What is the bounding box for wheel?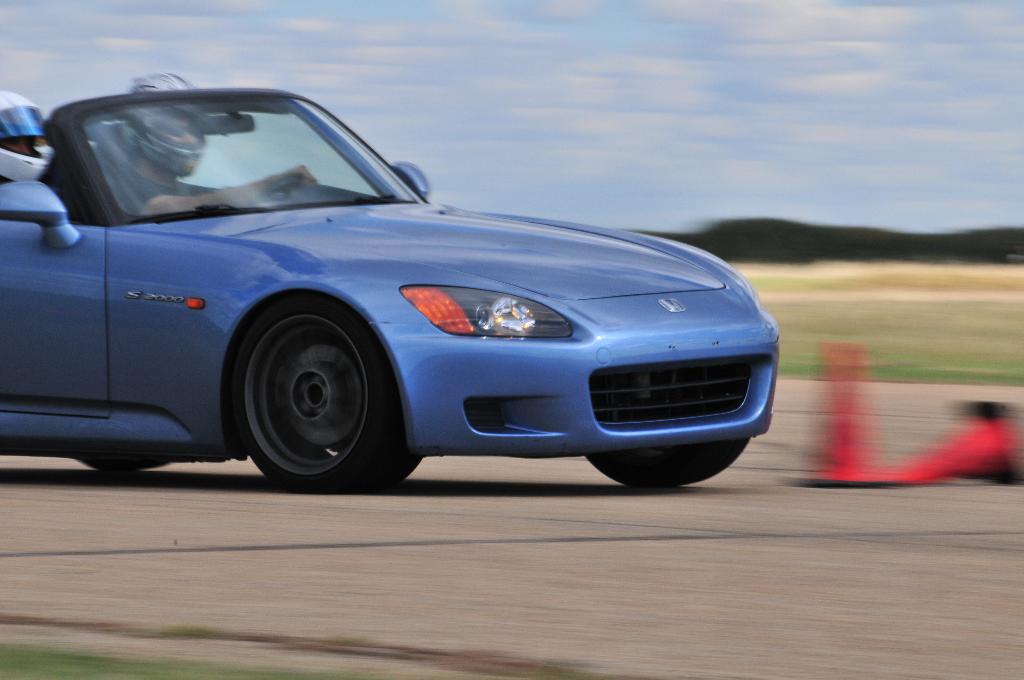
x1=584 y1=437 x2=748 y2=495.
